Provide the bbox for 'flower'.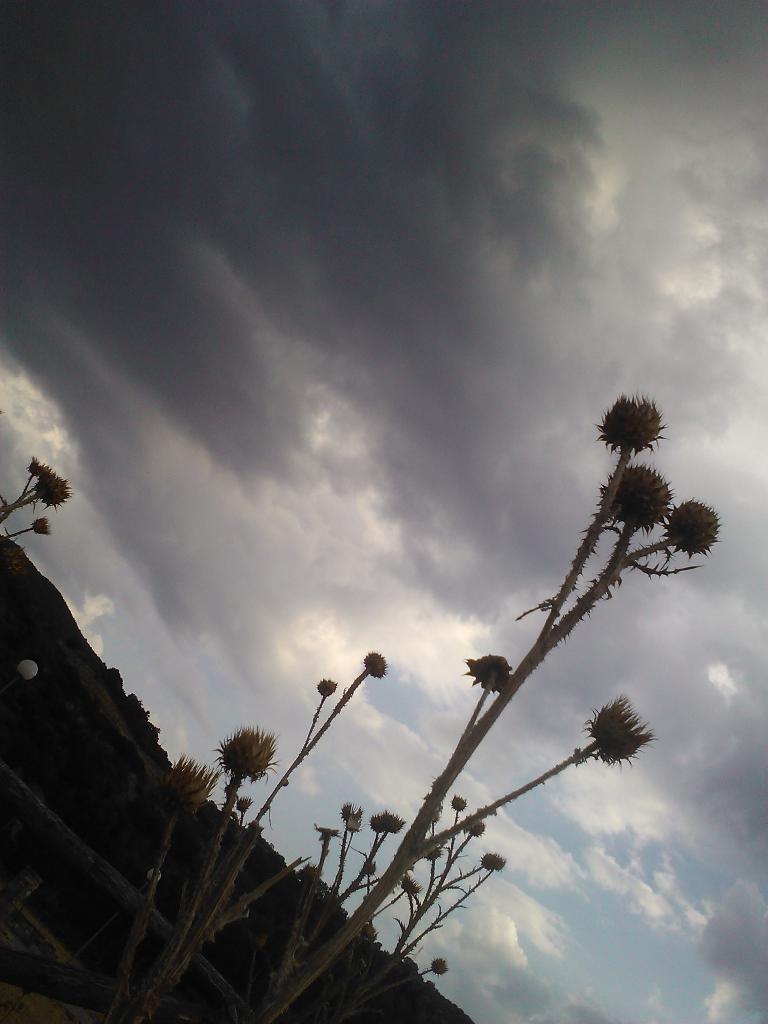
{"left": 218, "top": 732, "right": 280, "bottom": 783}.
